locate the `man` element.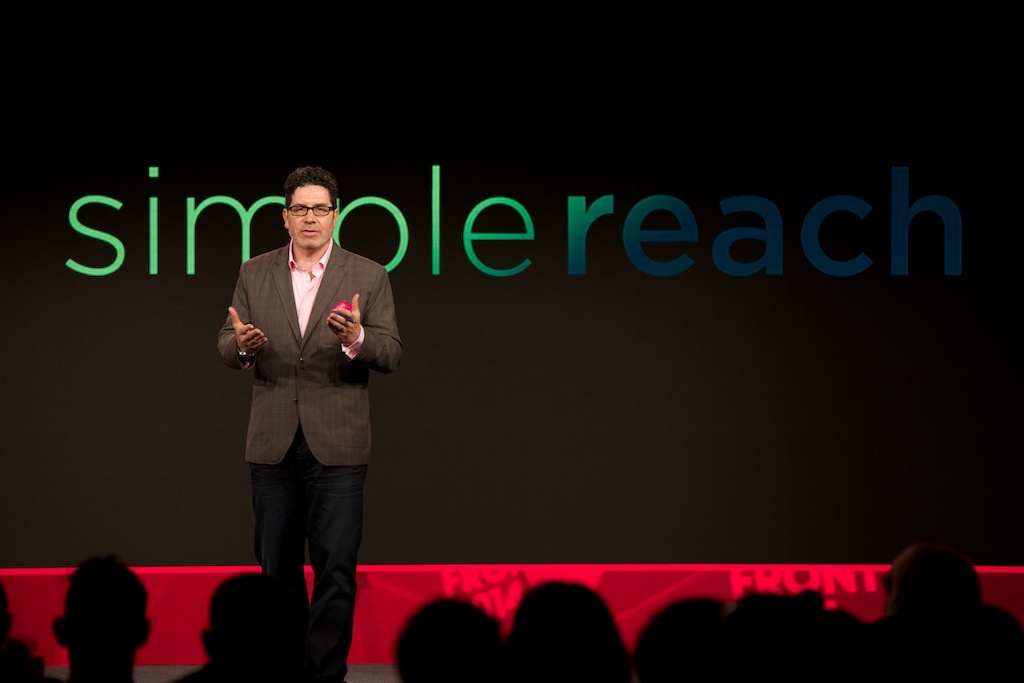
Element bbox: rect(220, 167, 394, 682).
